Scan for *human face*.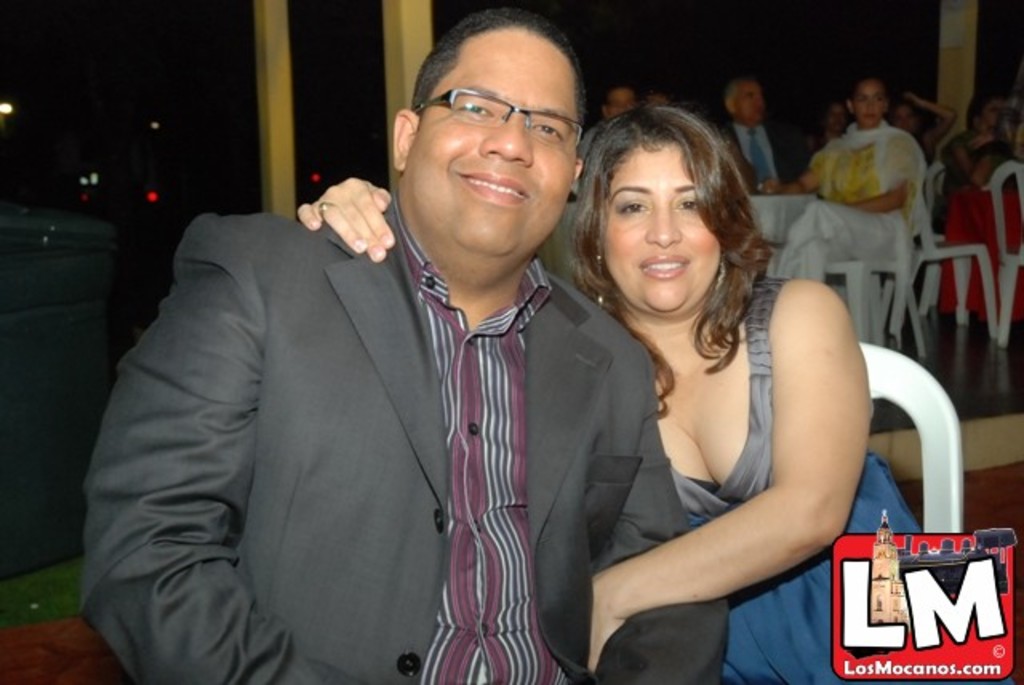
Scan result: left=602, top=139, right=725, bottom=310.
